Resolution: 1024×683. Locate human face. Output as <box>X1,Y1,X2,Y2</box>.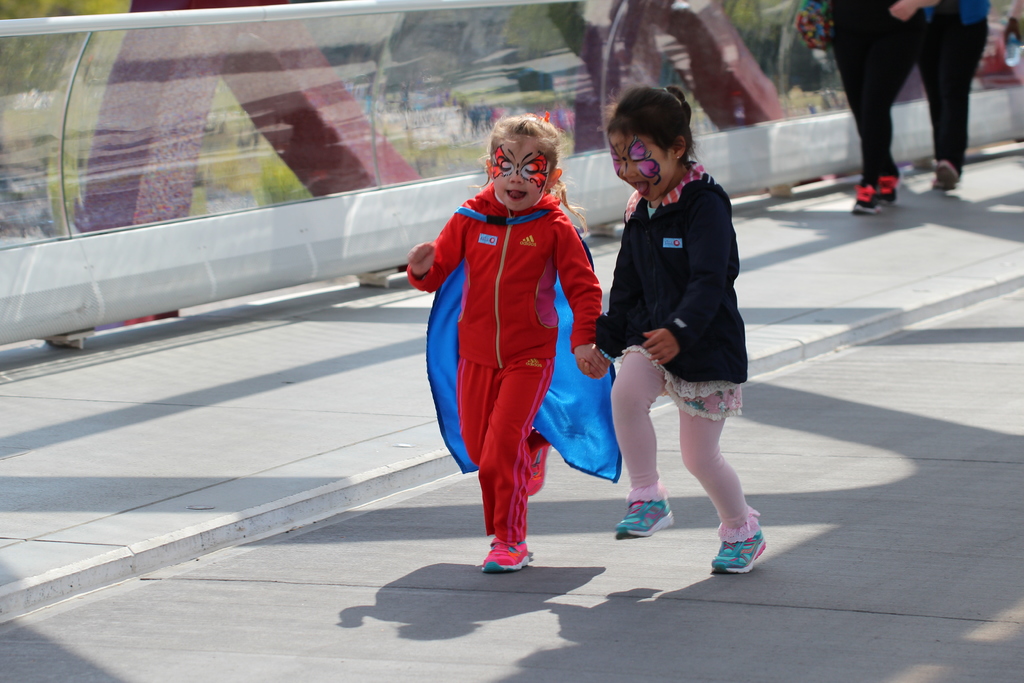
<box>495,133,544,211</box>.
